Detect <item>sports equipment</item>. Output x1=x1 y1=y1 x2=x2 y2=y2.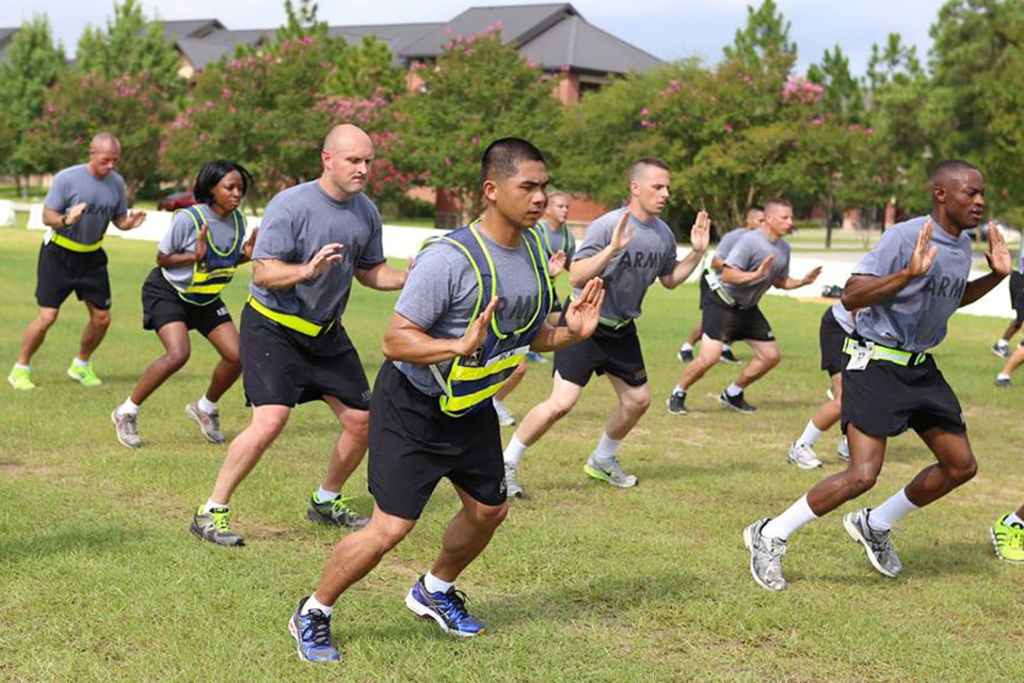
x1=295 y1=489 x2=372 y2=534.
